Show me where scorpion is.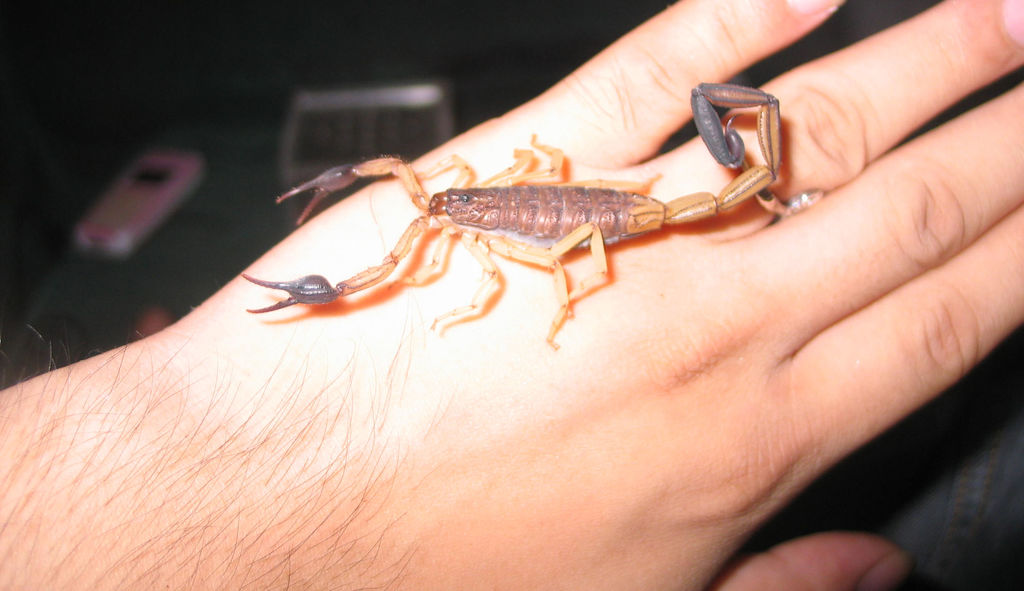
scorpion is at left=242, top=78, right=782, bottom=346.
